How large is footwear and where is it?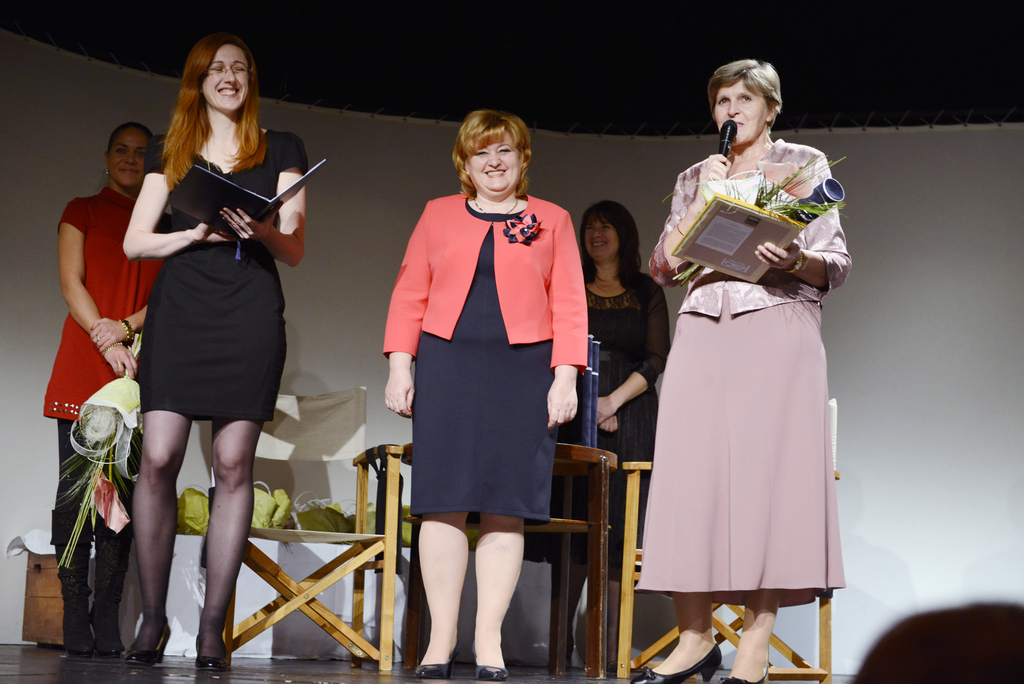
Bounding box: <bbox>629, 637, 717, 683</bbox>.
